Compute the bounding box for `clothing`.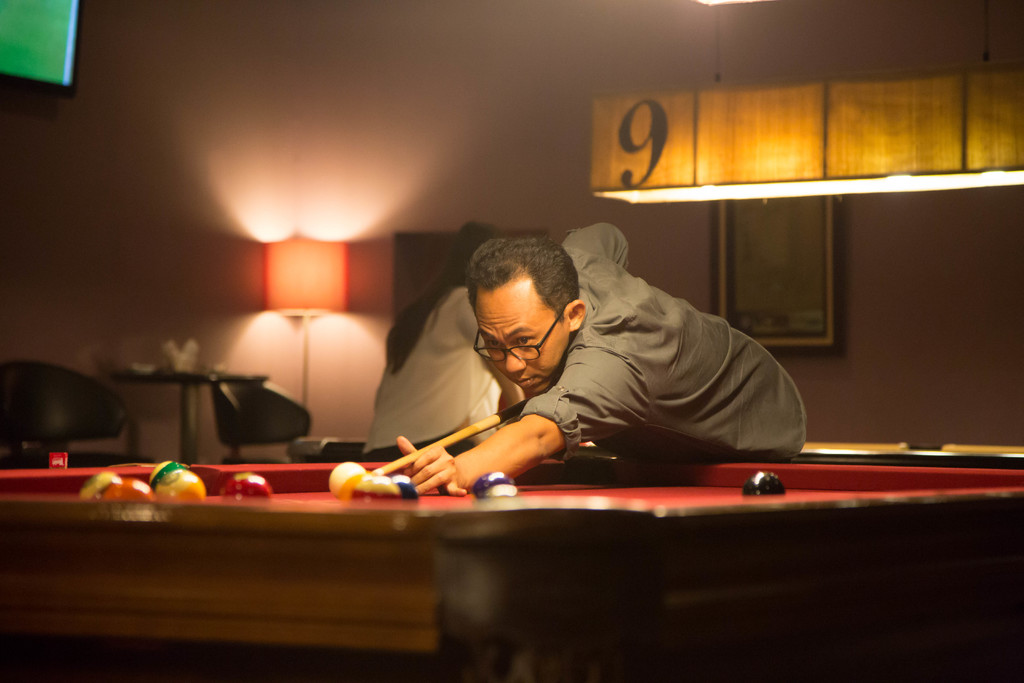
470,217,840,472.
